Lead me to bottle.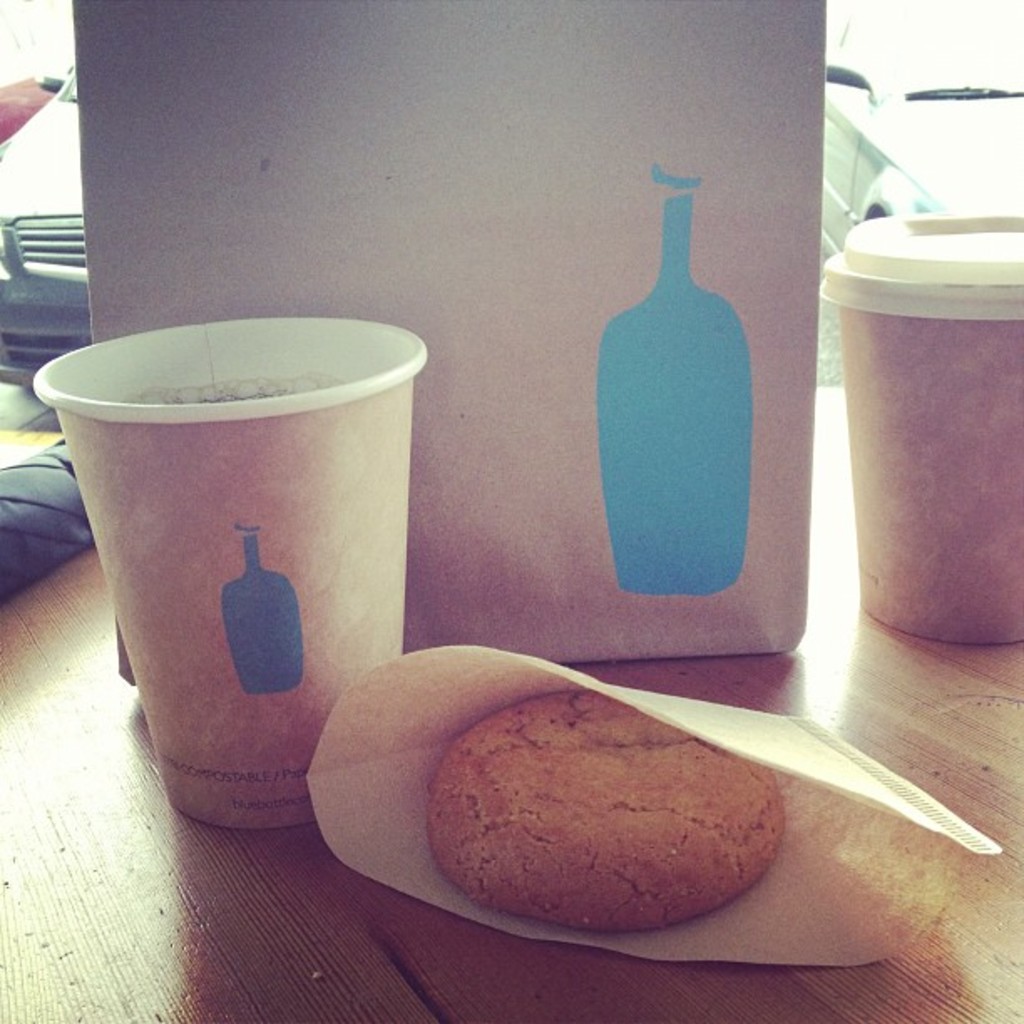
Lead to crop(206, 517, 318, 698).
